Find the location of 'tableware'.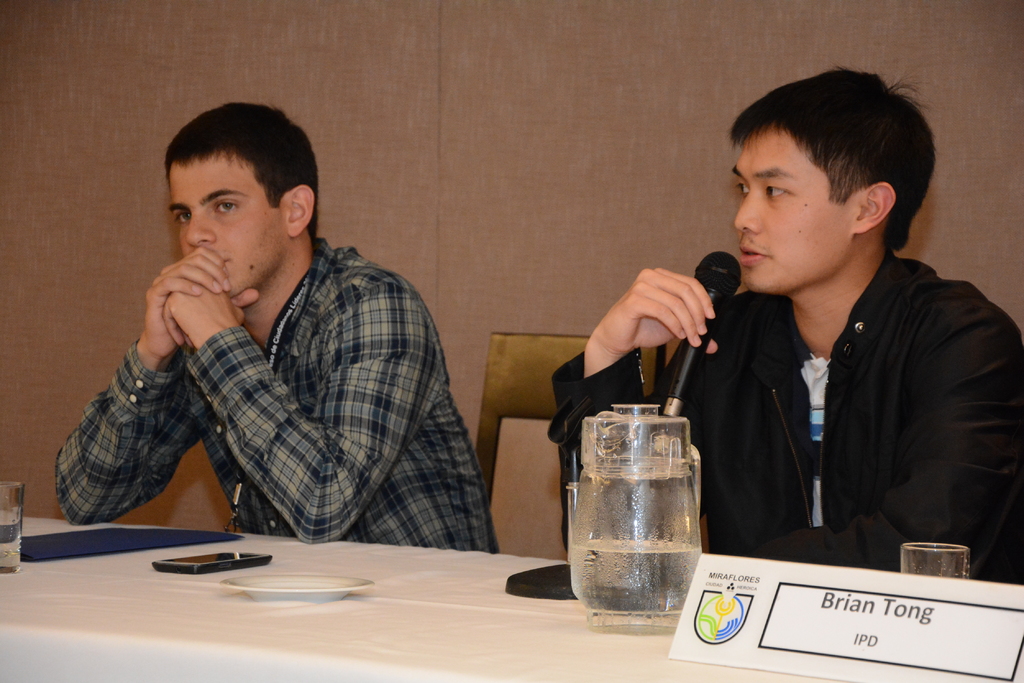
Location: left=897, top=539, right=975, bottom=576.
